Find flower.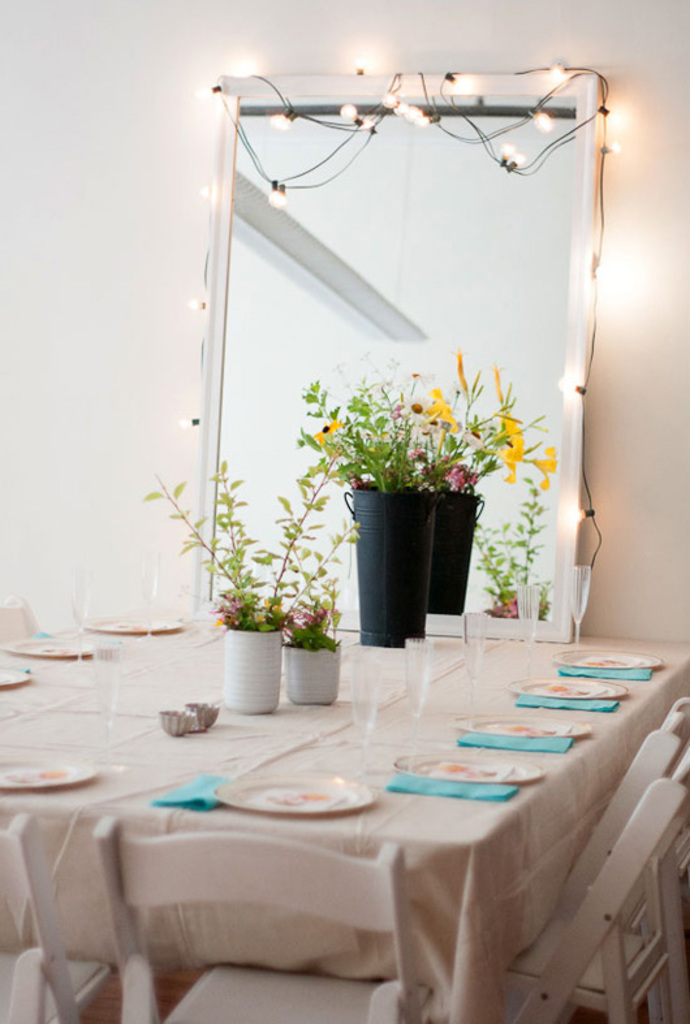
529:444:560:492.
